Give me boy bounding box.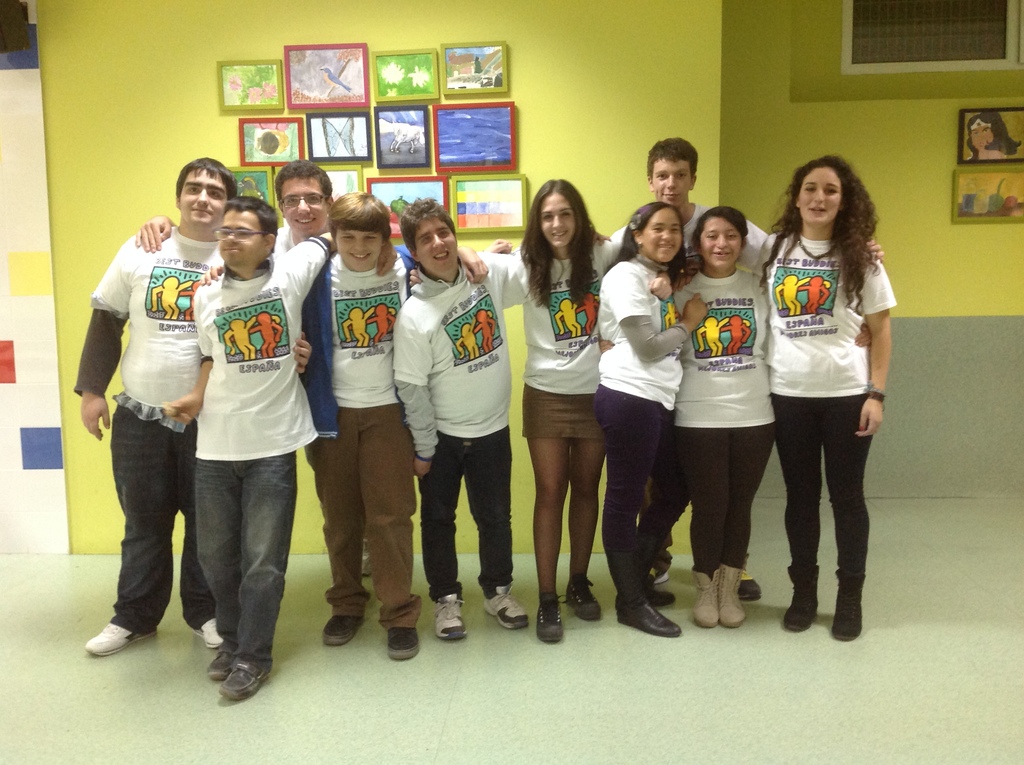
(610,136,885,603).
